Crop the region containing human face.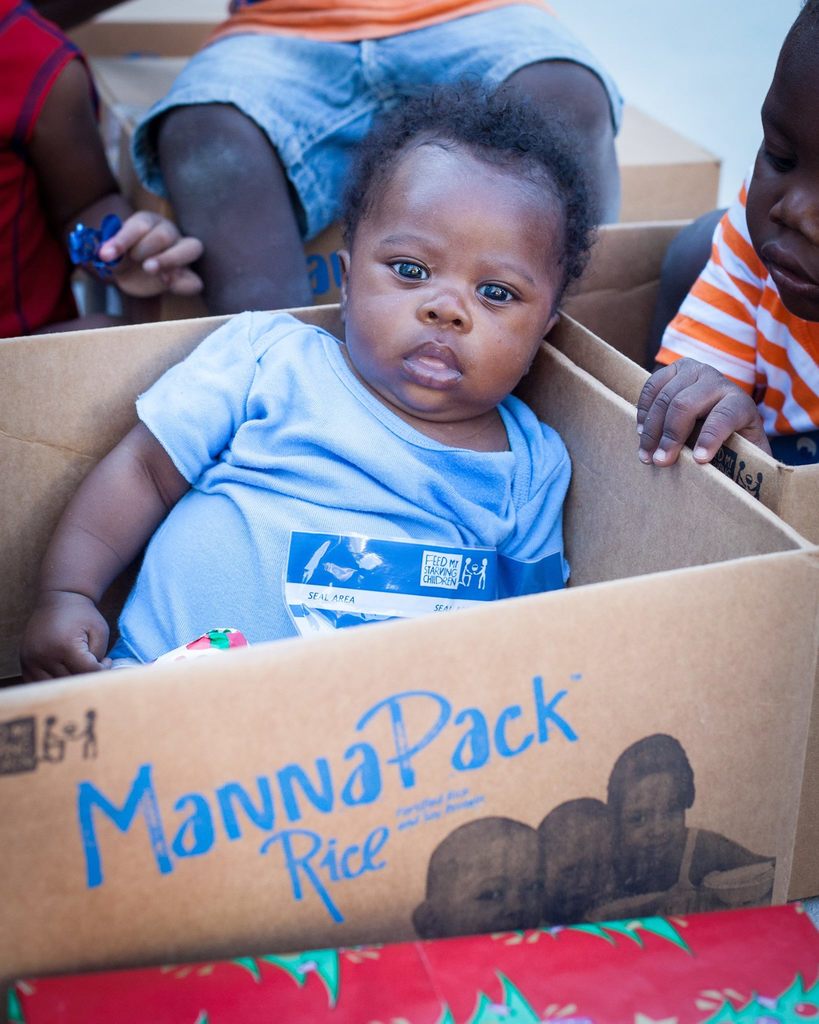
Crop region: rect(341, 134, 556, 410).
